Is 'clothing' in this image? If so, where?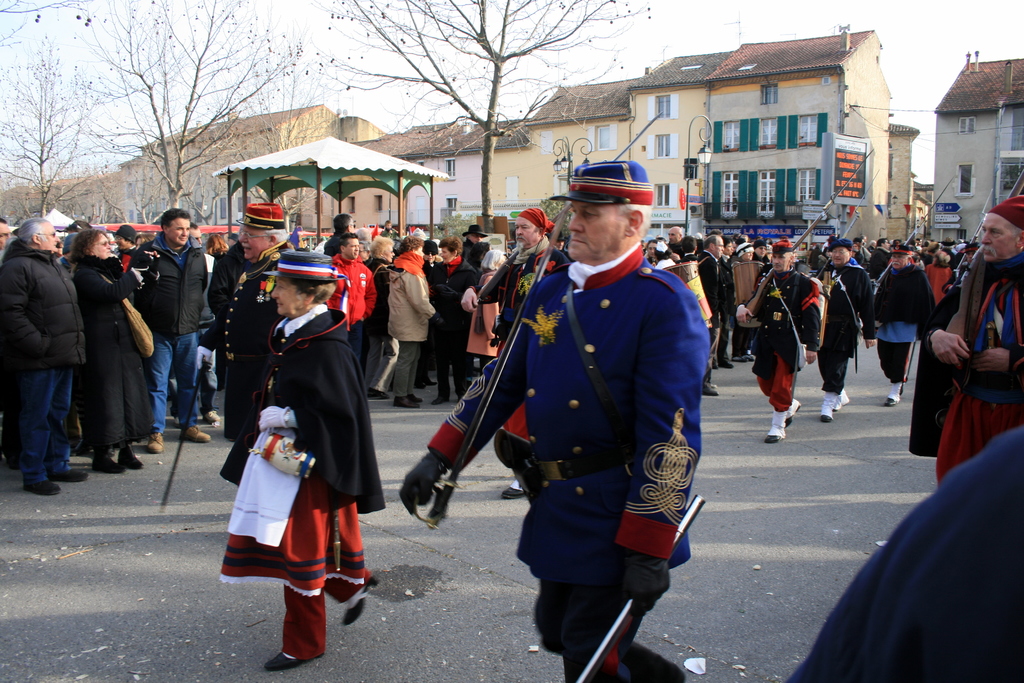
Yes, at [left=386, top=251, right=436, bottom=397].
